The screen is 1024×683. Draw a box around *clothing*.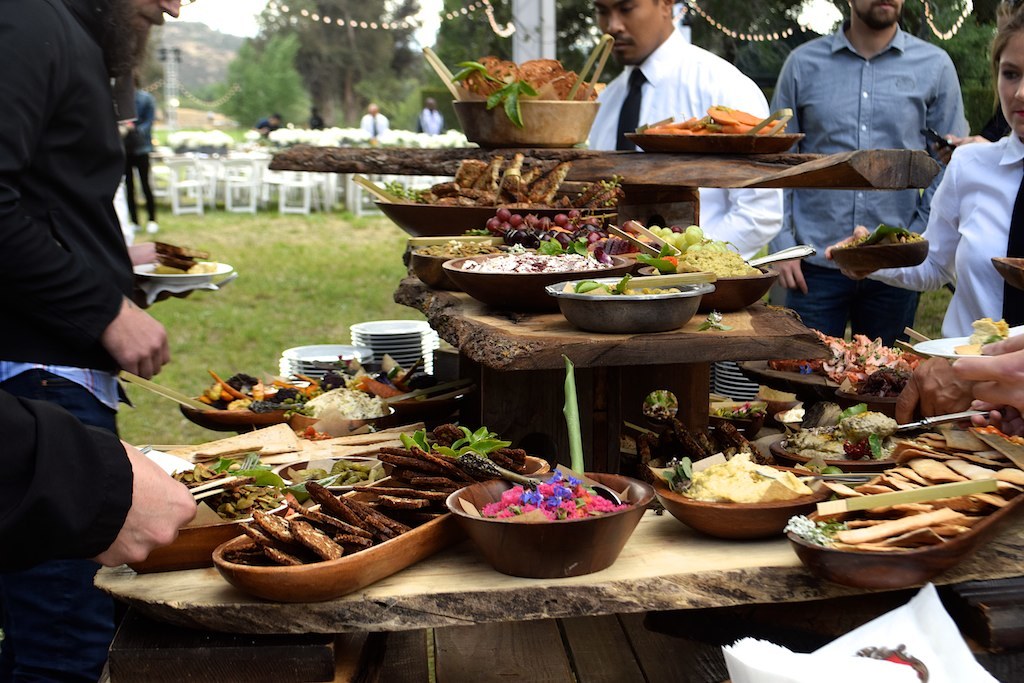
select_region(762, 14, 959, 343).
